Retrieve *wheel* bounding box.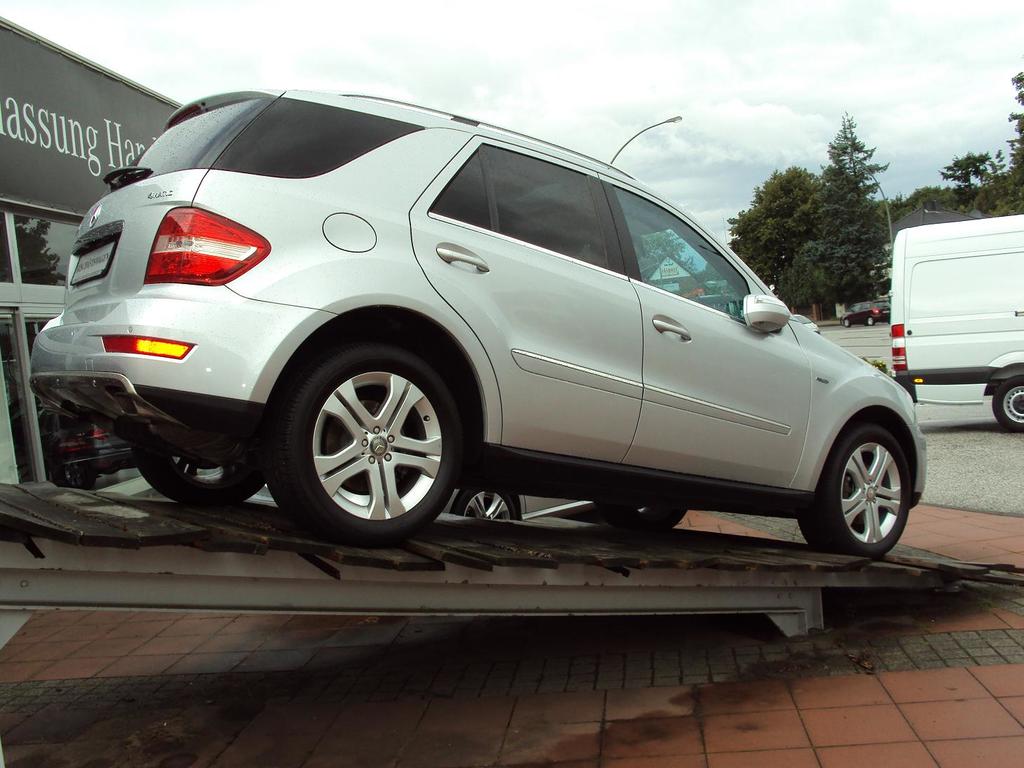
Bounding box: region(131, 407, 277, 510).
